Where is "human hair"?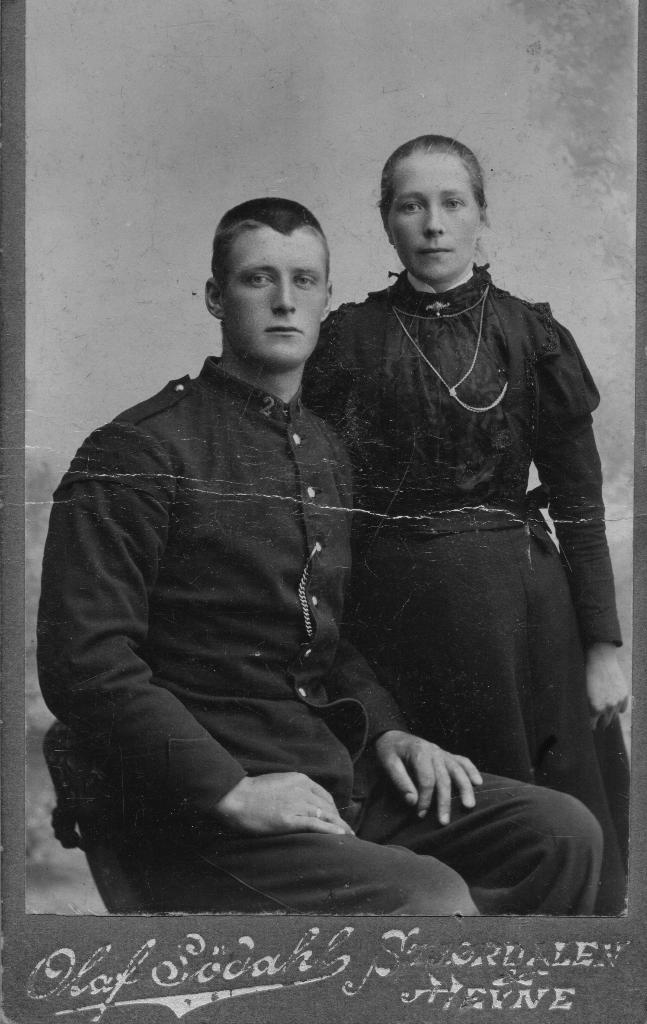
(384, 140, 493, 227).
